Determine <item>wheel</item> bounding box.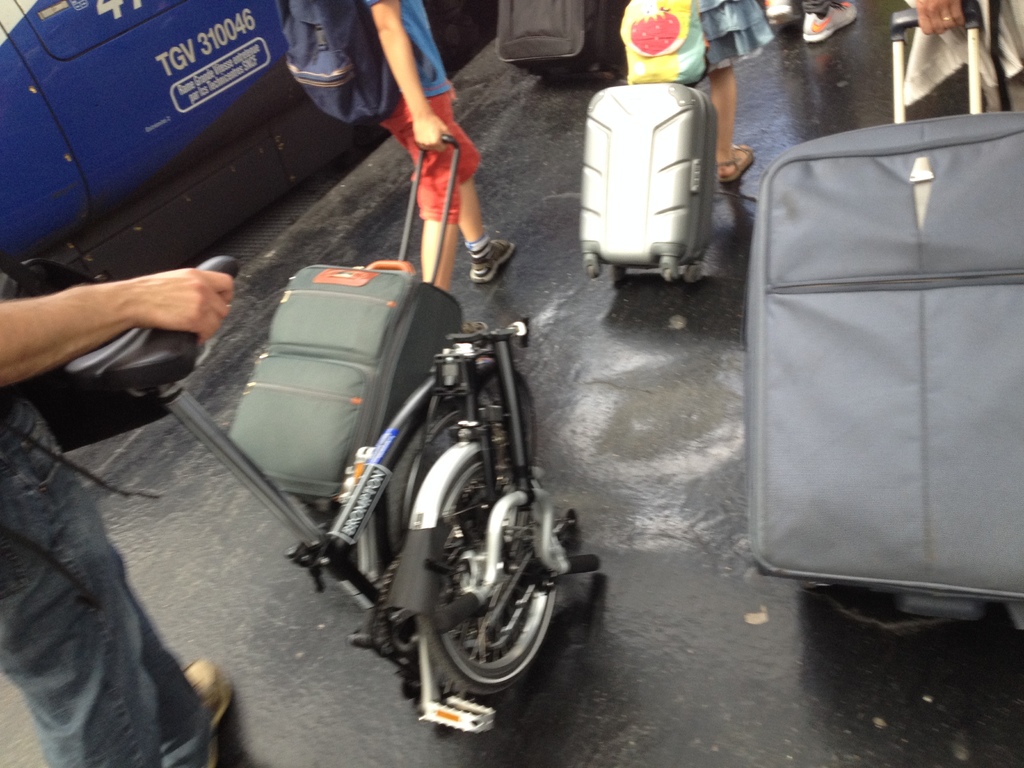
Determined: 684 264 705 283.
